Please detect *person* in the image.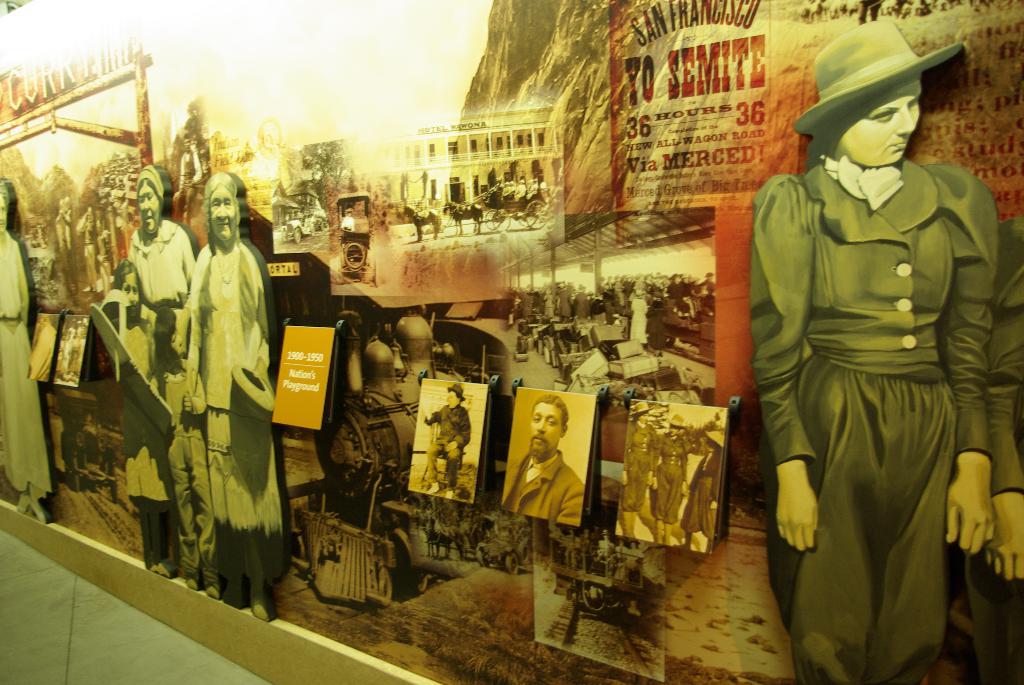
154/308/220/601.
